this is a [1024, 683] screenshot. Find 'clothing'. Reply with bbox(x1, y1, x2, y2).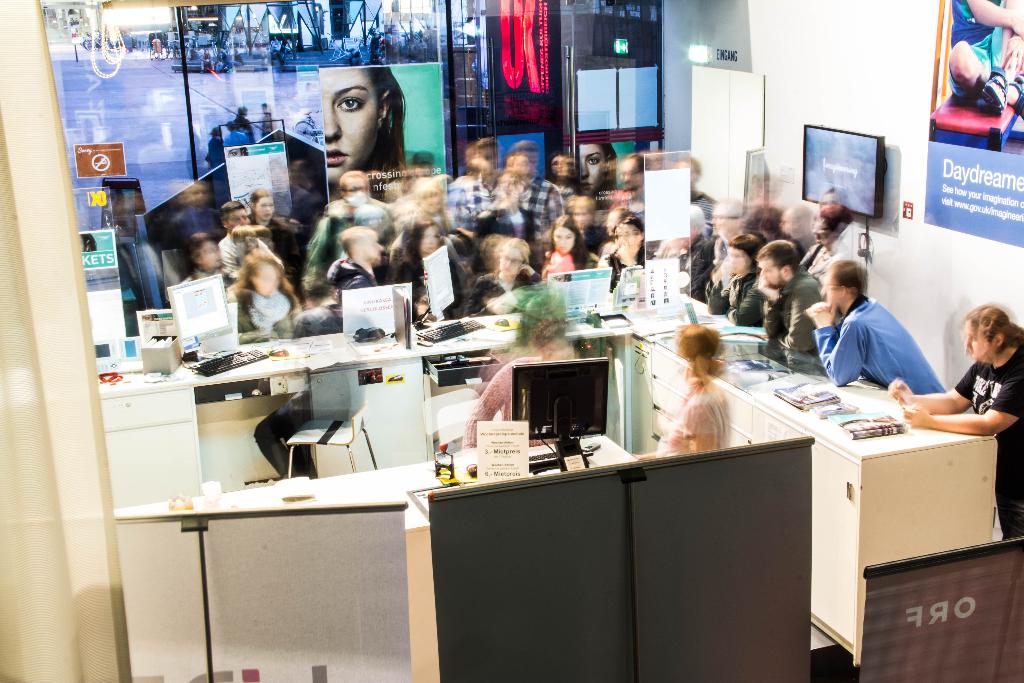
bbox(954, 350, 1023, 539).
